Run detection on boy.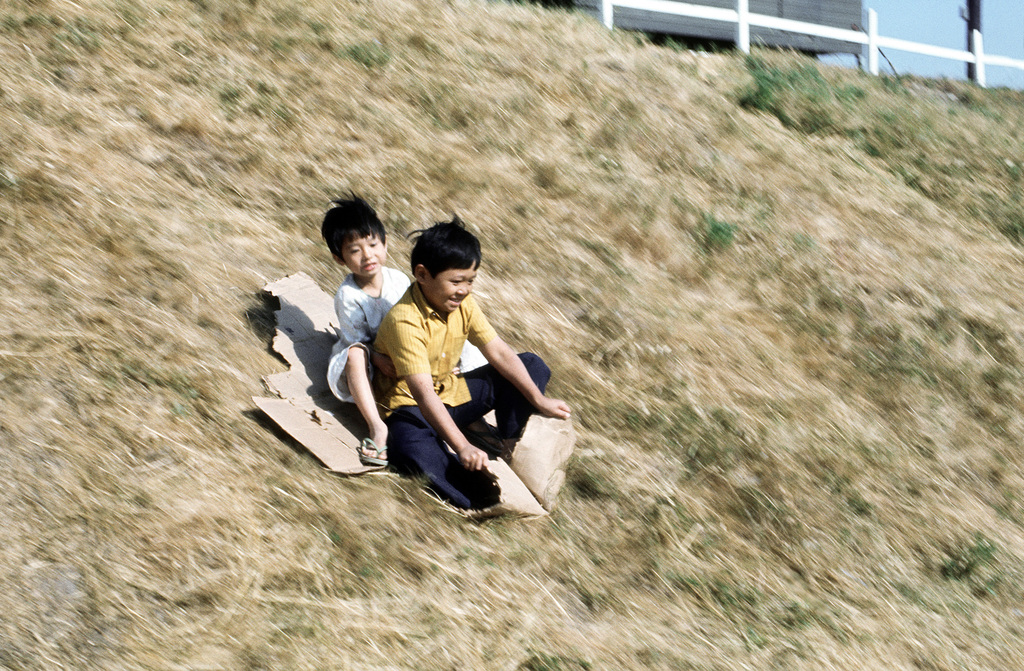
Result: 303 194 410 447.
